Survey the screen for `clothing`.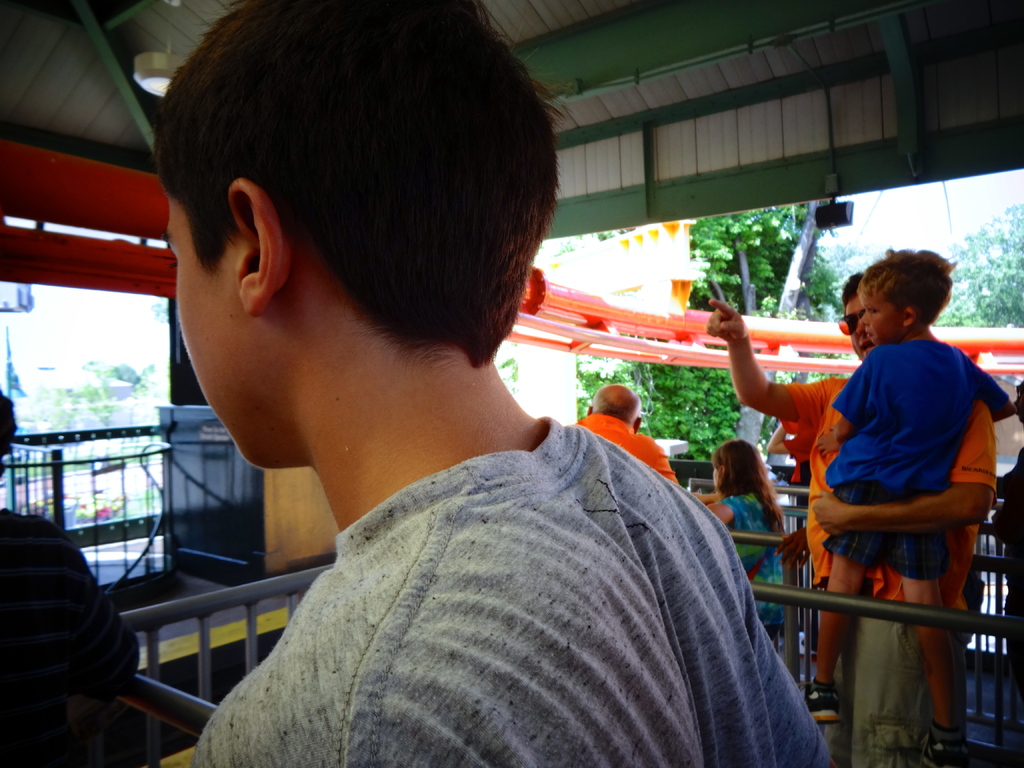
Survey found: pyautogui.locateOnScreen(780, 433, 810, 505).
